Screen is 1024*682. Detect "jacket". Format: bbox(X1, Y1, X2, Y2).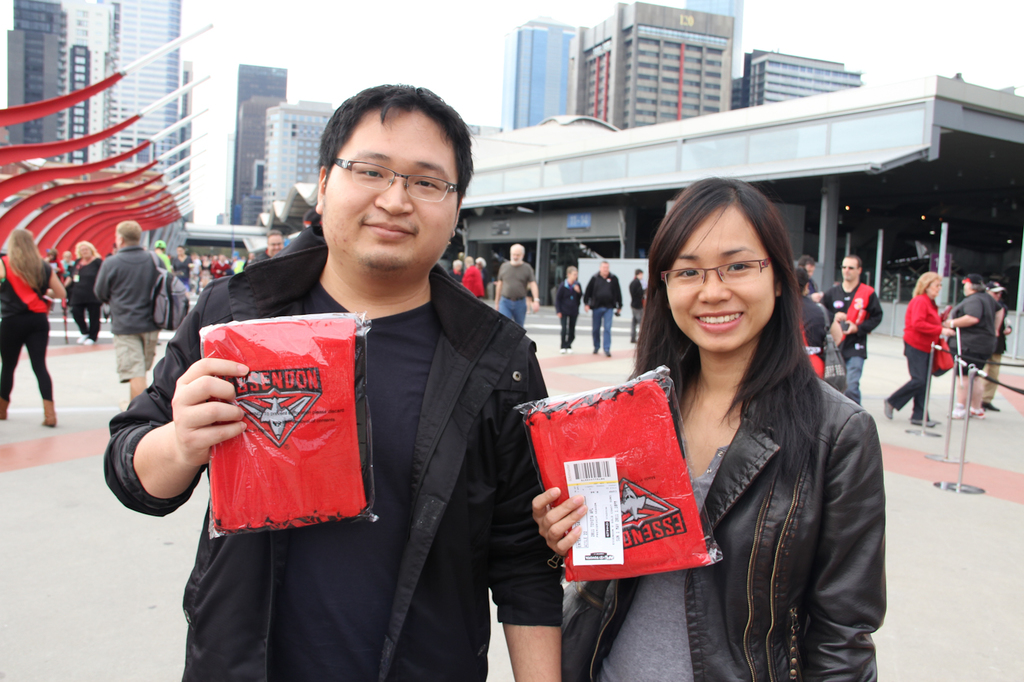
bbox(100, 221, 570, 681).
